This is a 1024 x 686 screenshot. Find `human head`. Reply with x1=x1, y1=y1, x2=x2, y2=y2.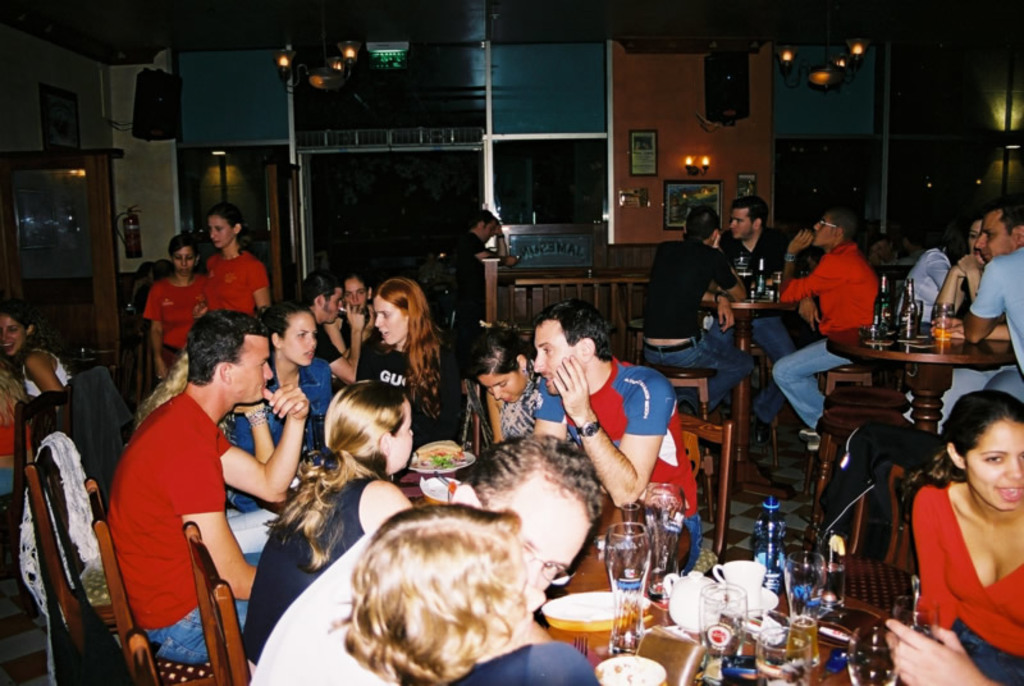
x1=342, y1=271, x2=372, y2=315.
